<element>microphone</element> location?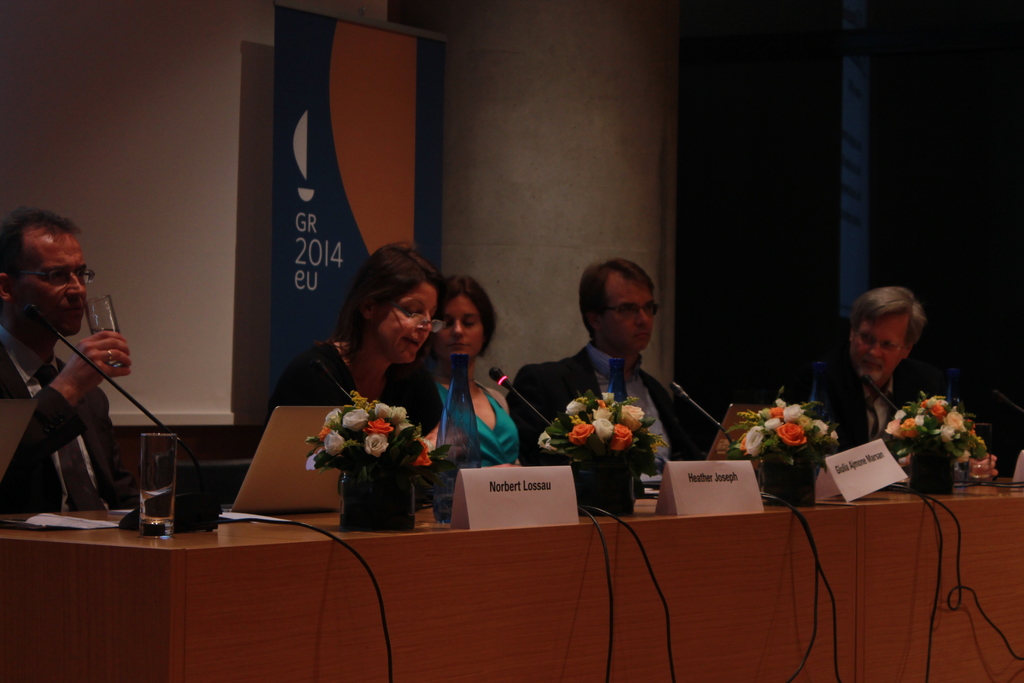
<bbox>485, 367, 514, 388</bbox>
